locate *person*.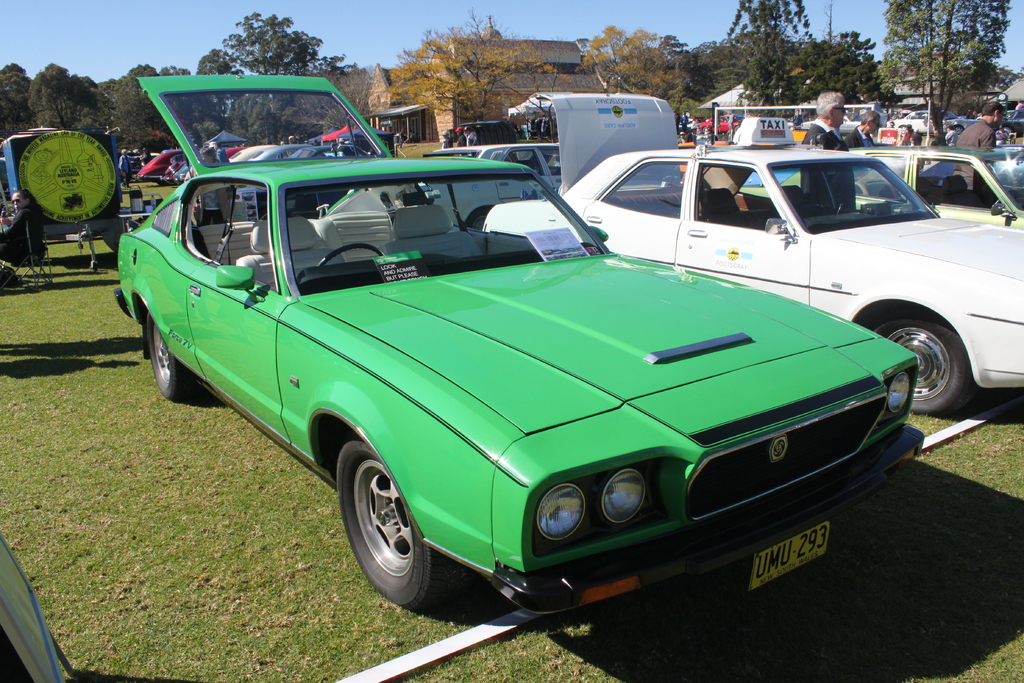
Bounding box: box(397, 126, 405, 150).
